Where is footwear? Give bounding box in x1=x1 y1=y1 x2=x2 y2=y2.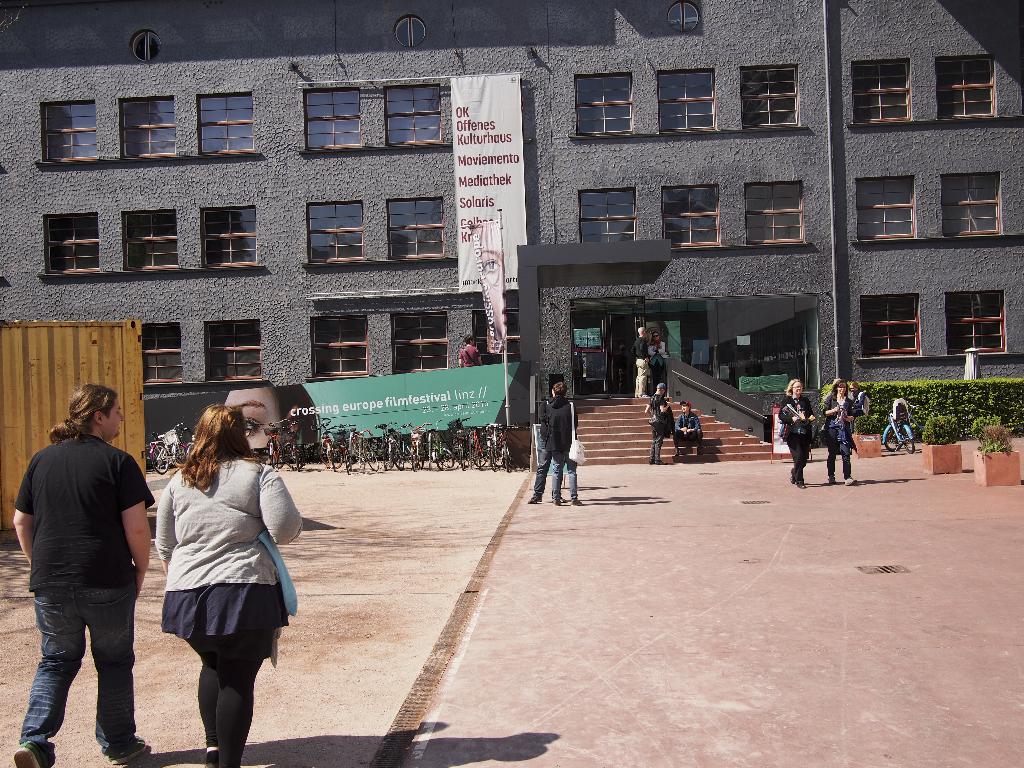
x1=829 y1=477 x2=836 y2=484.
